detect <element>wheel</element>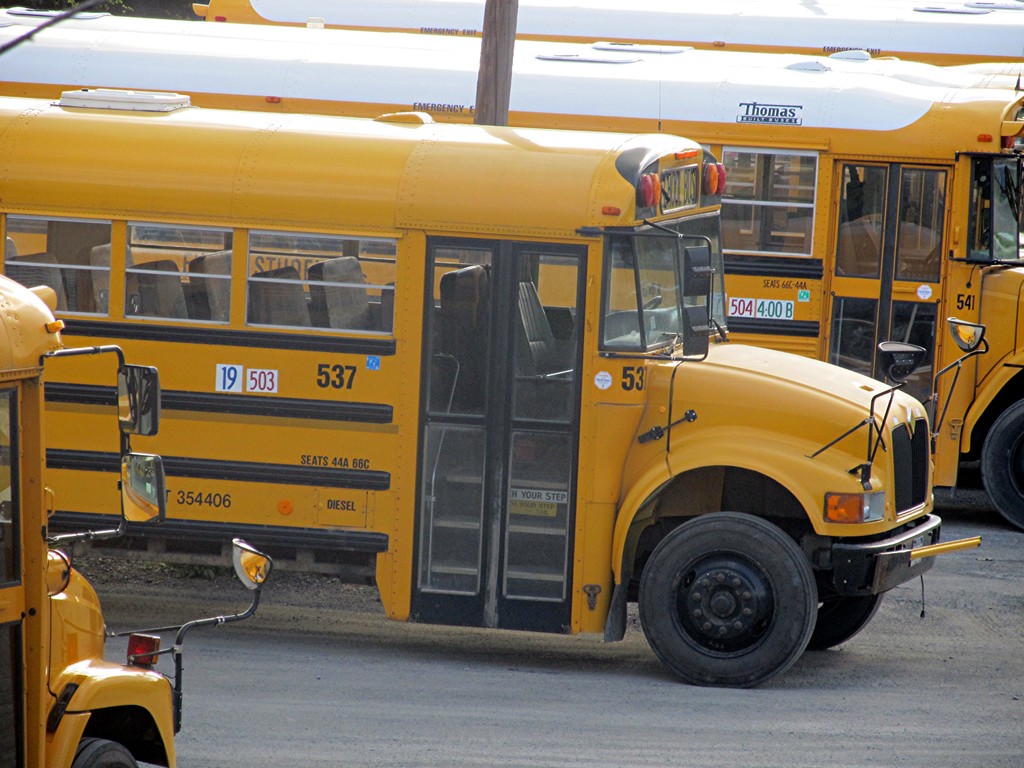
rect(68, 738, 143, 767)
